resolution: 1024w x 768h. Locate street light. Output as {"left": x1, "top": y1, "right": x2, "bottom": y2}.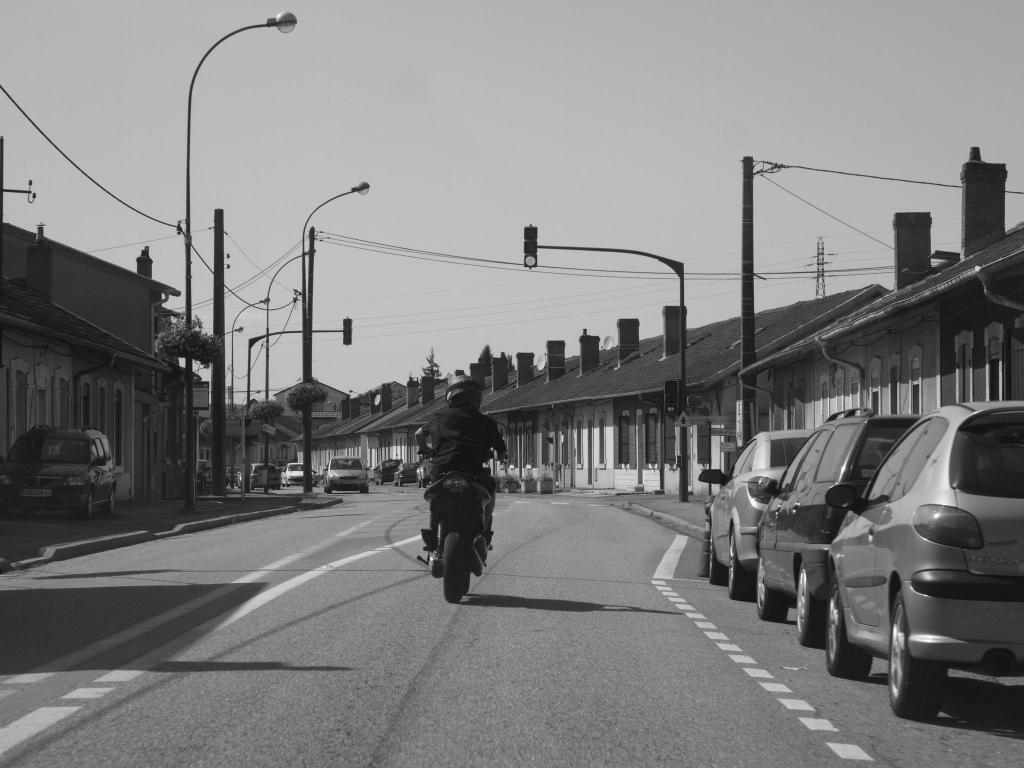
{"left": 232, "top": 294, "right": 270, "bottom": 420}.
